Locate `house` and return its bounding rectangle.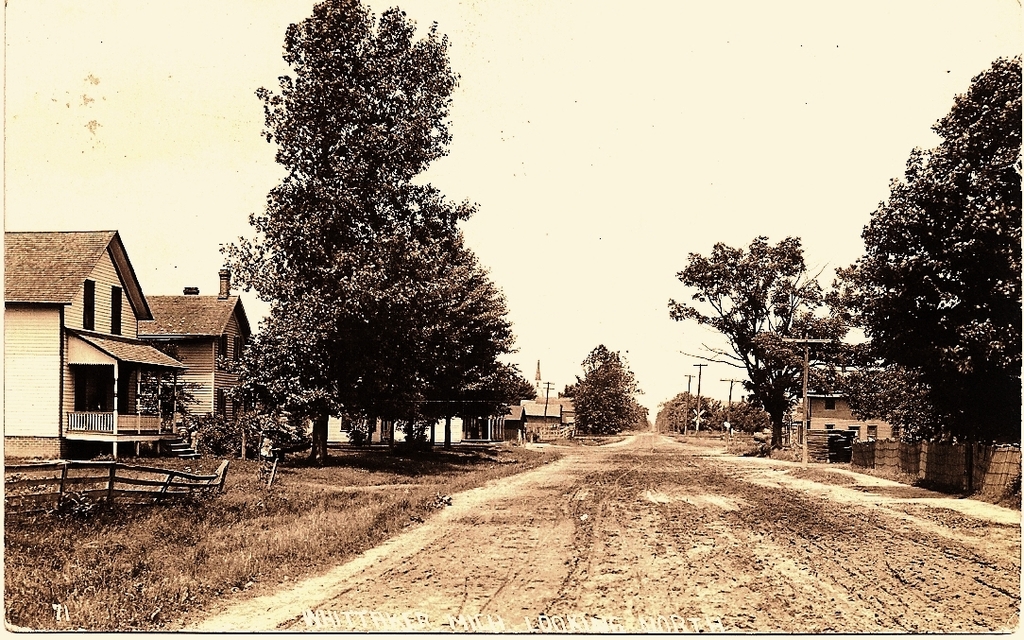
x1=134, y1=267, x2=255, y2=420.
